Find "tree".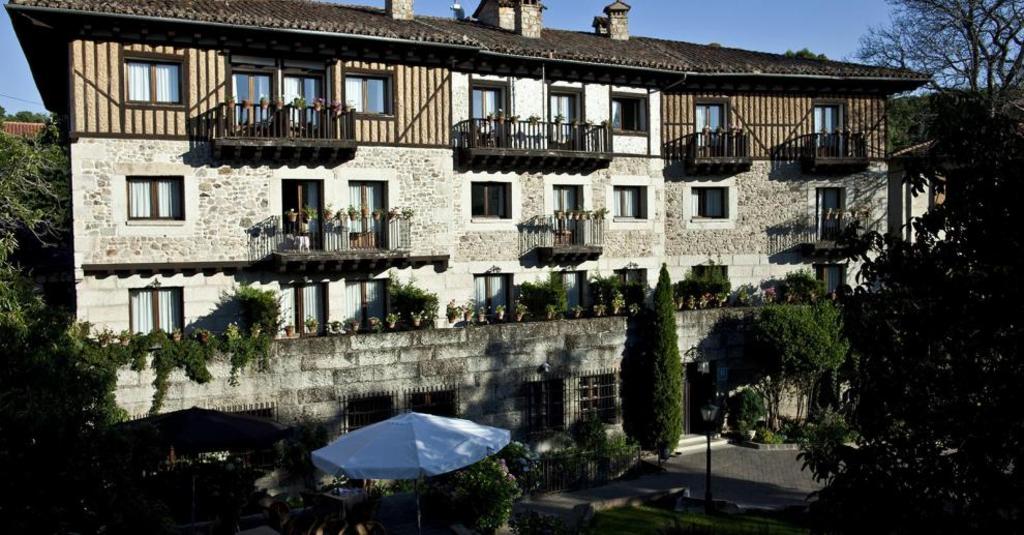
l=802, t=97, r=1023, b=534.
